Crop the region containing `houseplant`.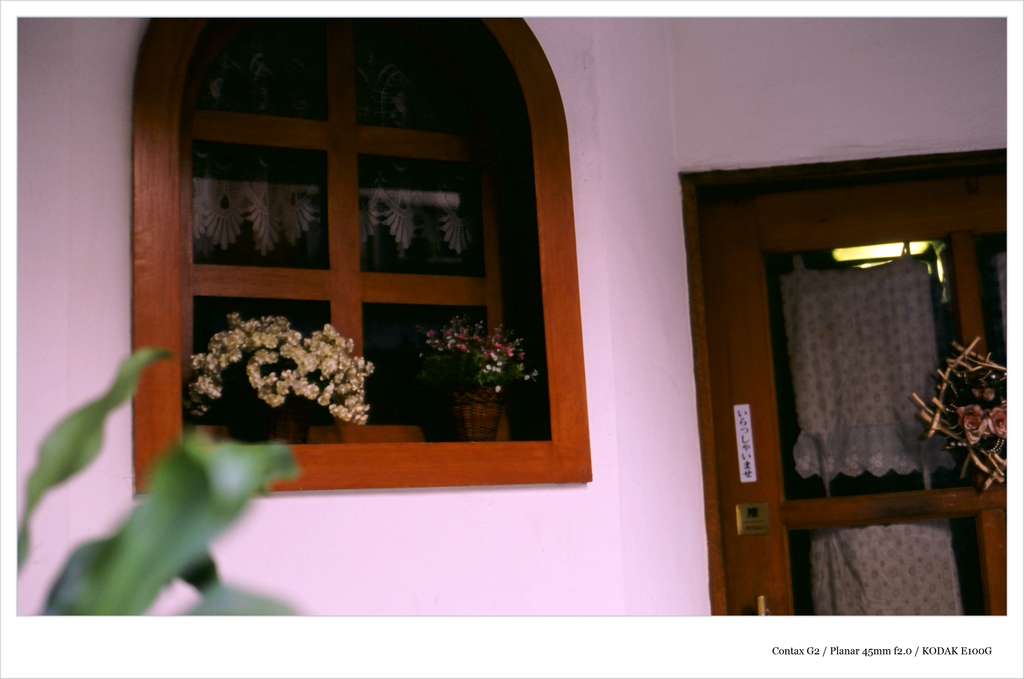
Crop region: bbox=[181, 300, 376, 440].
